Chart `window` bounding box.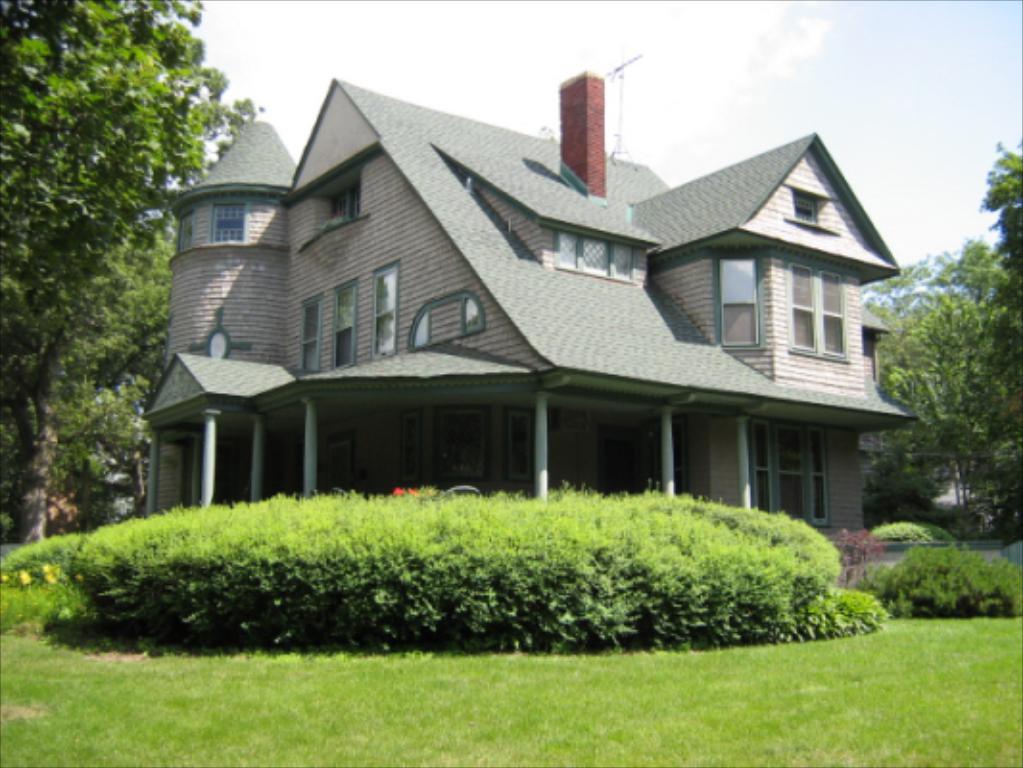
Charted: [173, 213, 192, 250].
